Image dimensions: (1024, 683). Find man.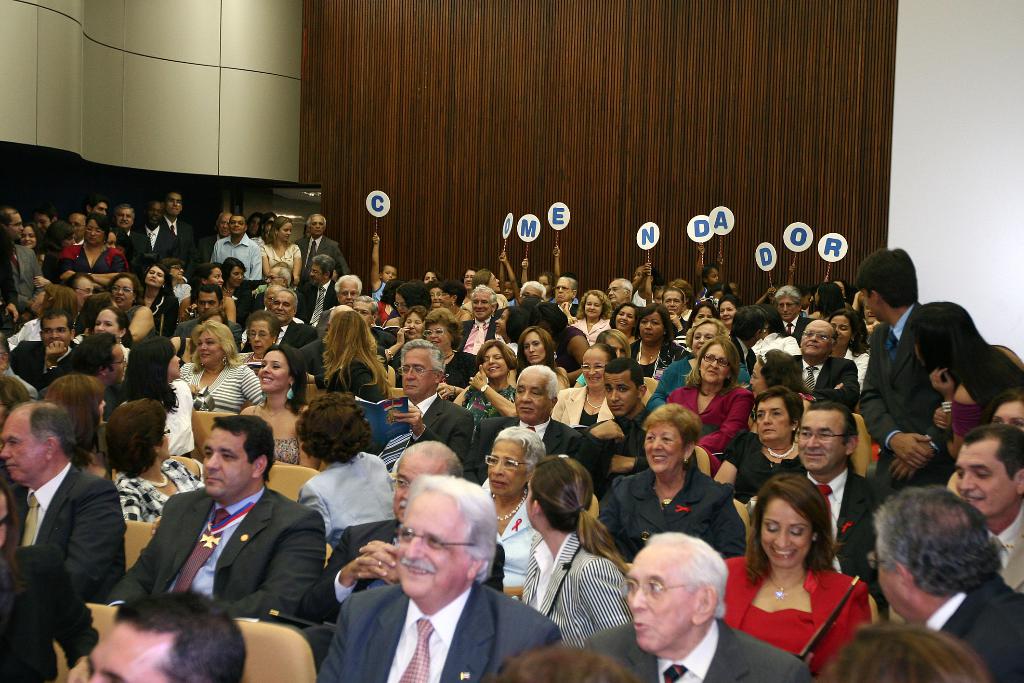
862,490,1023,682.
